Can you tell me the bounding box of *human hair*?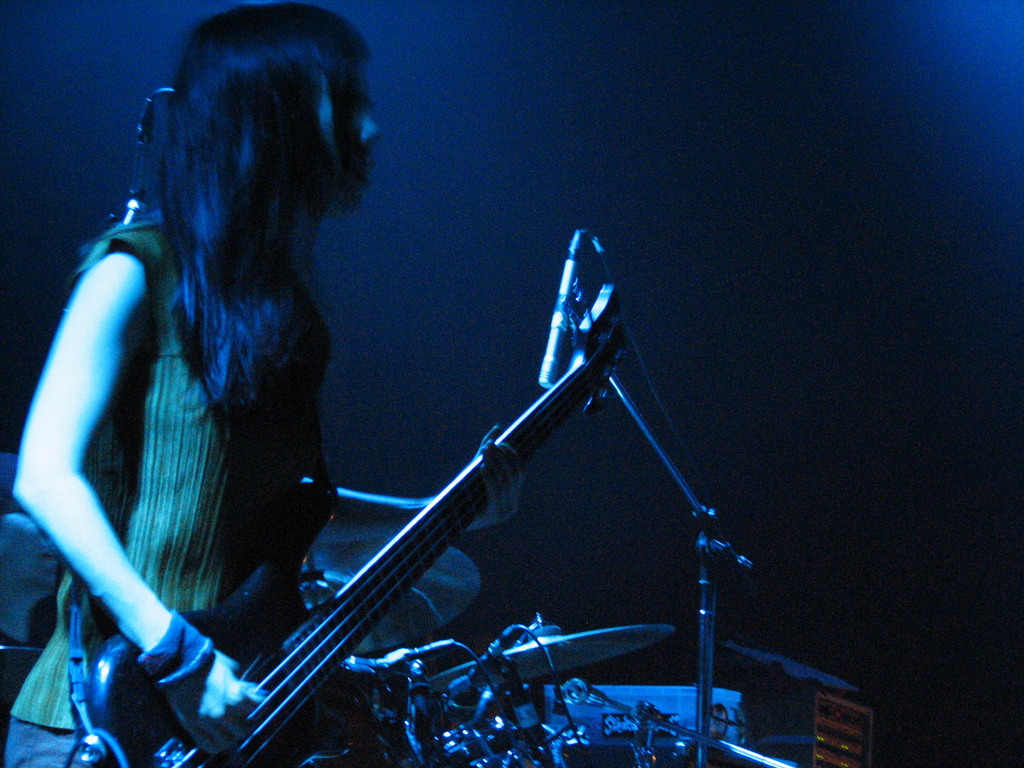
box(143, 1, 375, 434).
